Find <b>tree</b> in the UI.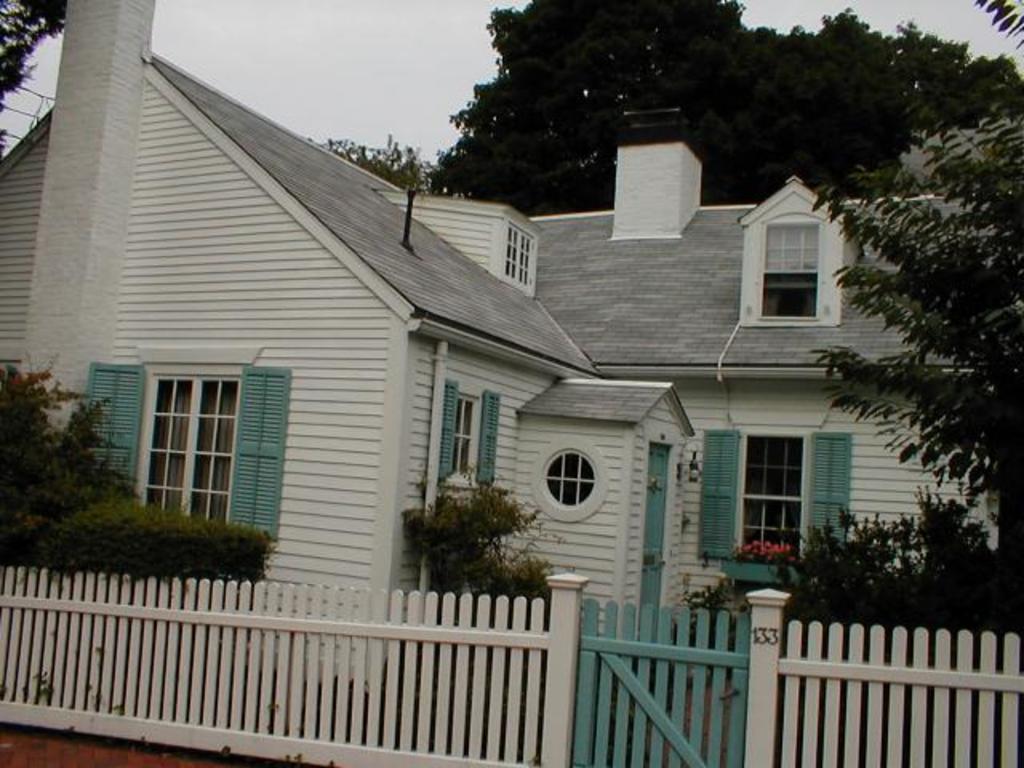
UI element at (left=787, top=131, right=1022, bottom=557).
